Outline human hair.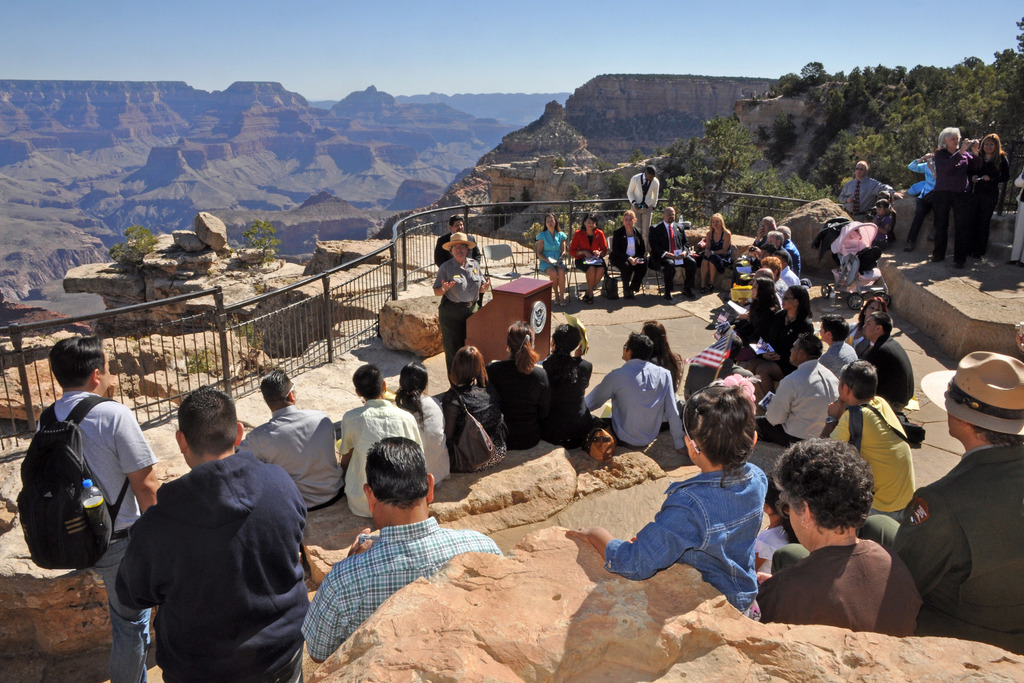
Outline: crop(786, 283, 815, 327).
